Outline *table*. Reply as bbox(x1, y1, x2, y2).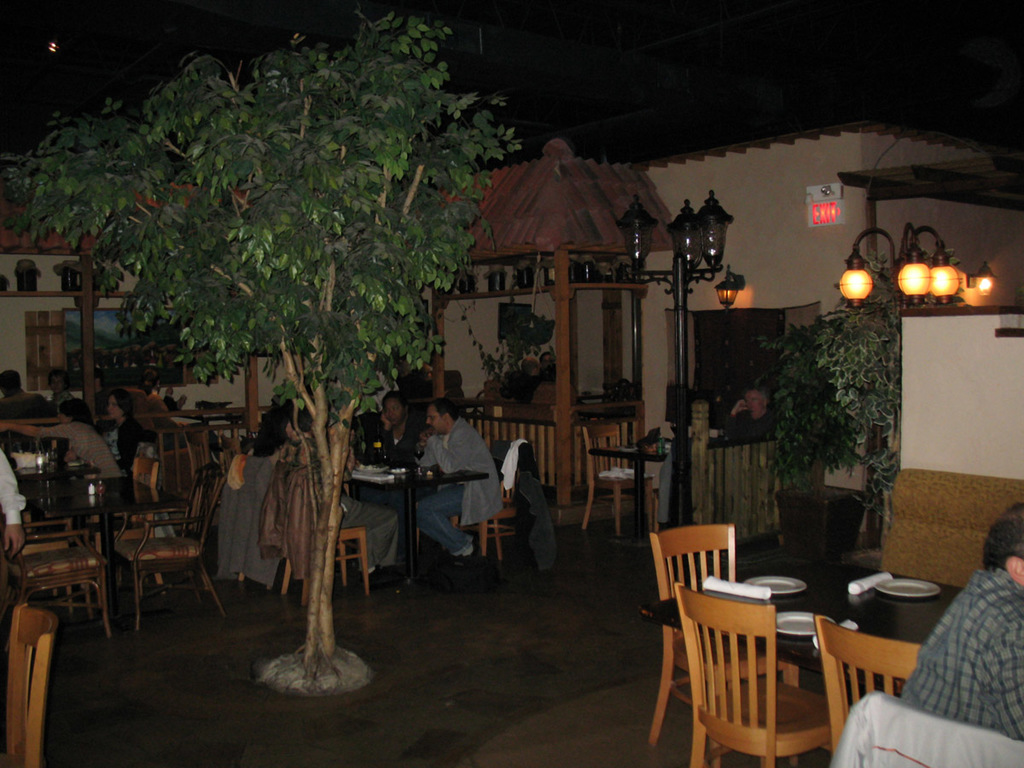
bbox(352, 469, 487, 602).
